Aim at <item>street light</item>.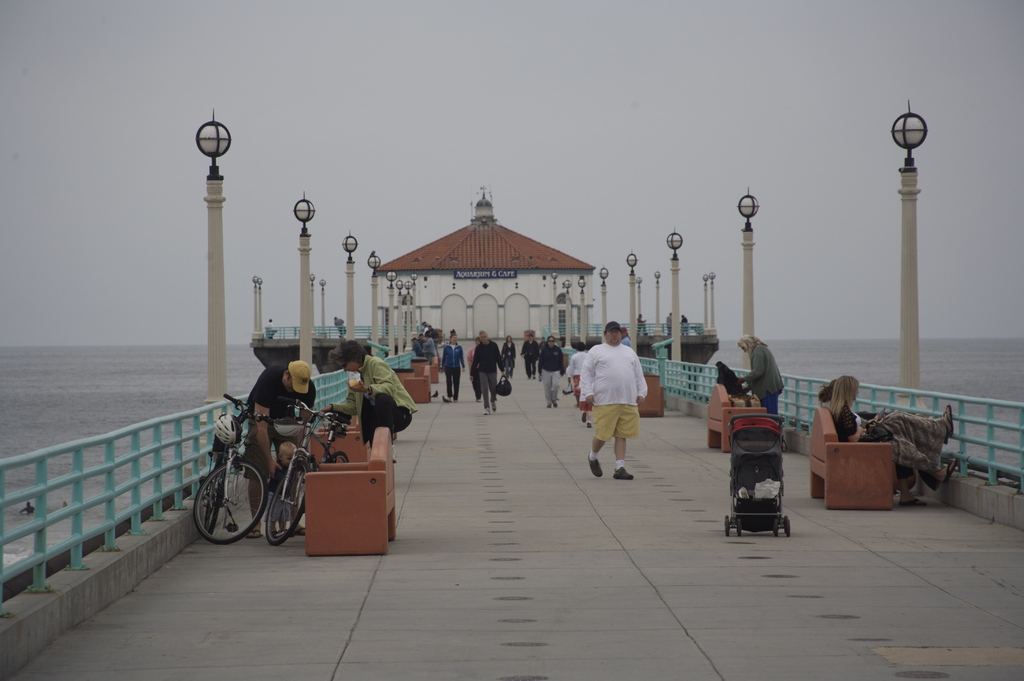
Aimed at bbox=(177, 101, 239, 486).
